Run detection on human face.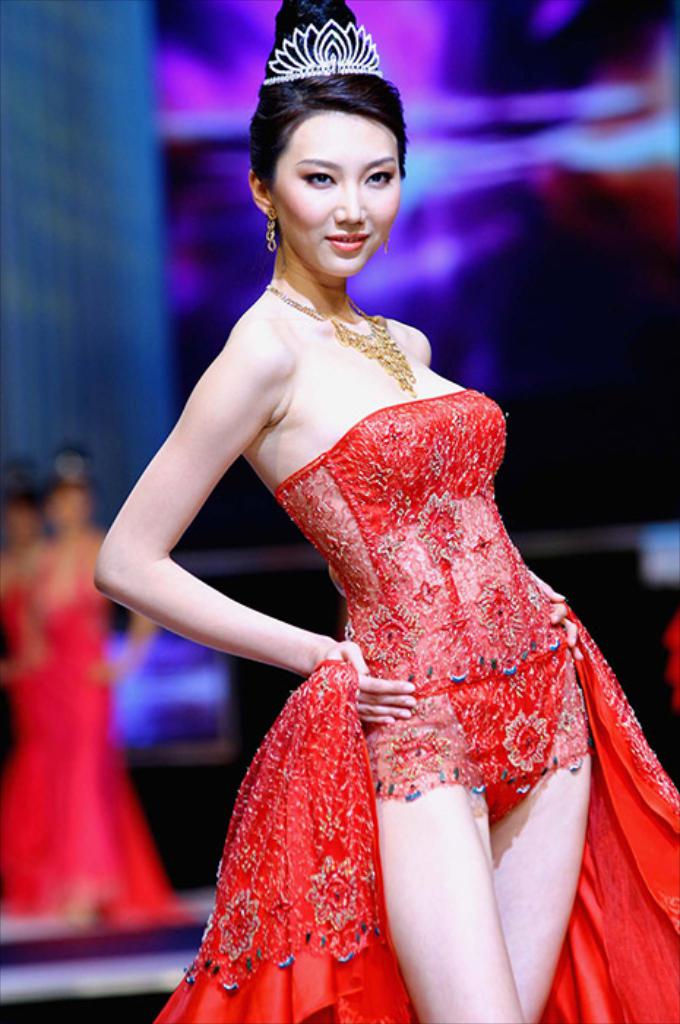
Result: box(271, 107, 399, 281).
